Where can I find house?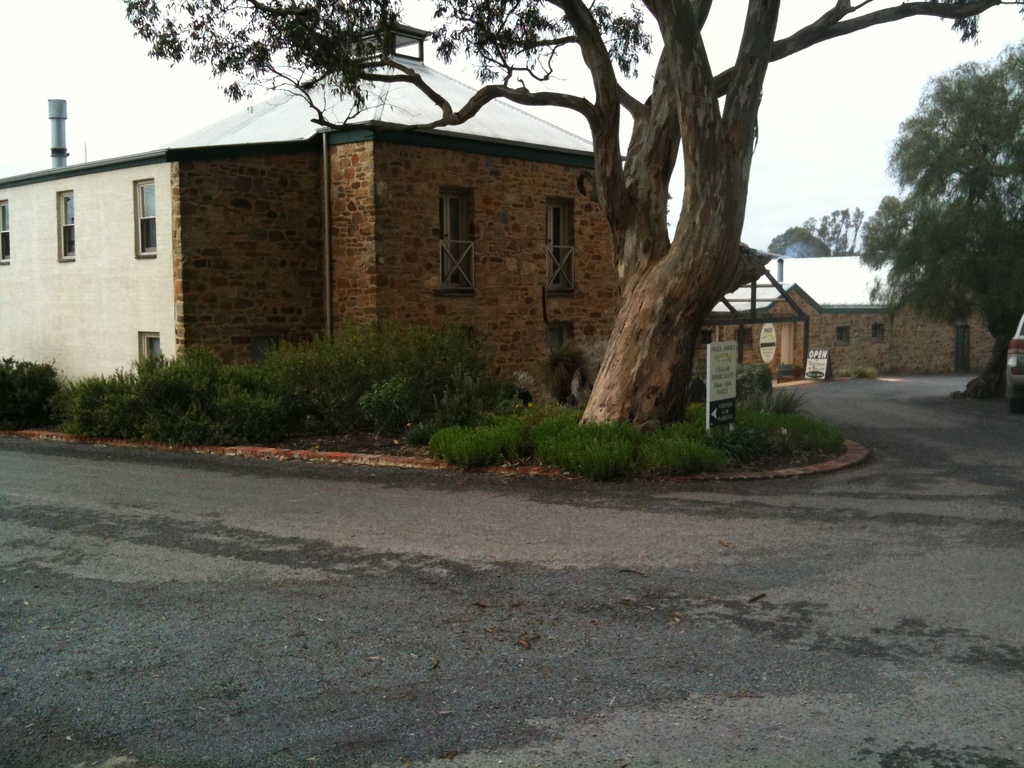
You can find it at box(703, 257, 995, 389).
